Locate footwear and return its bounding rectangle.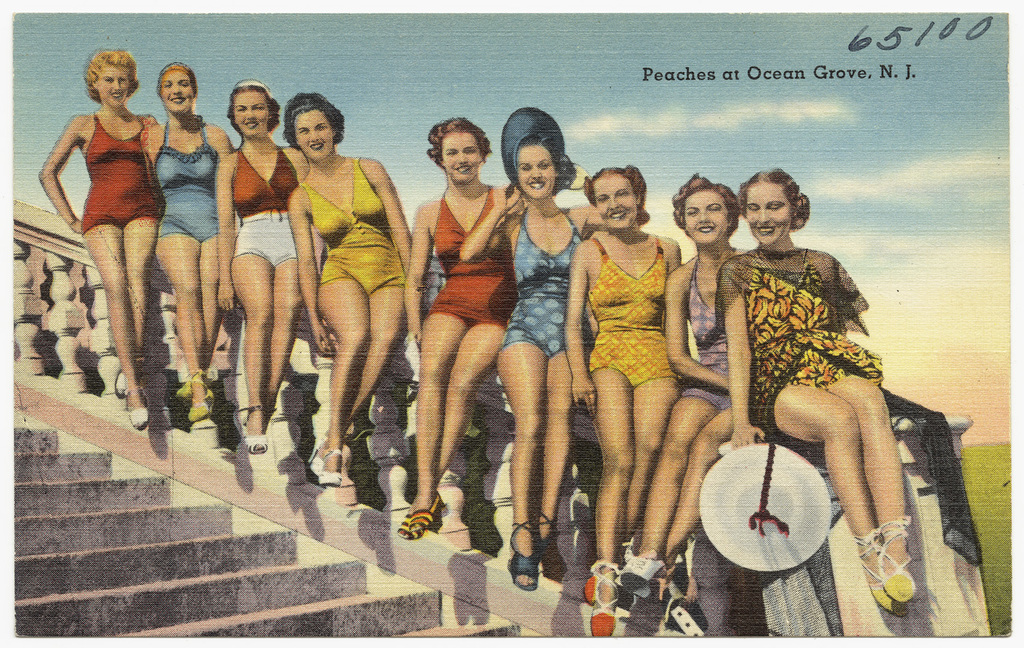
left=878, top=520, right=913, bottom=605.
